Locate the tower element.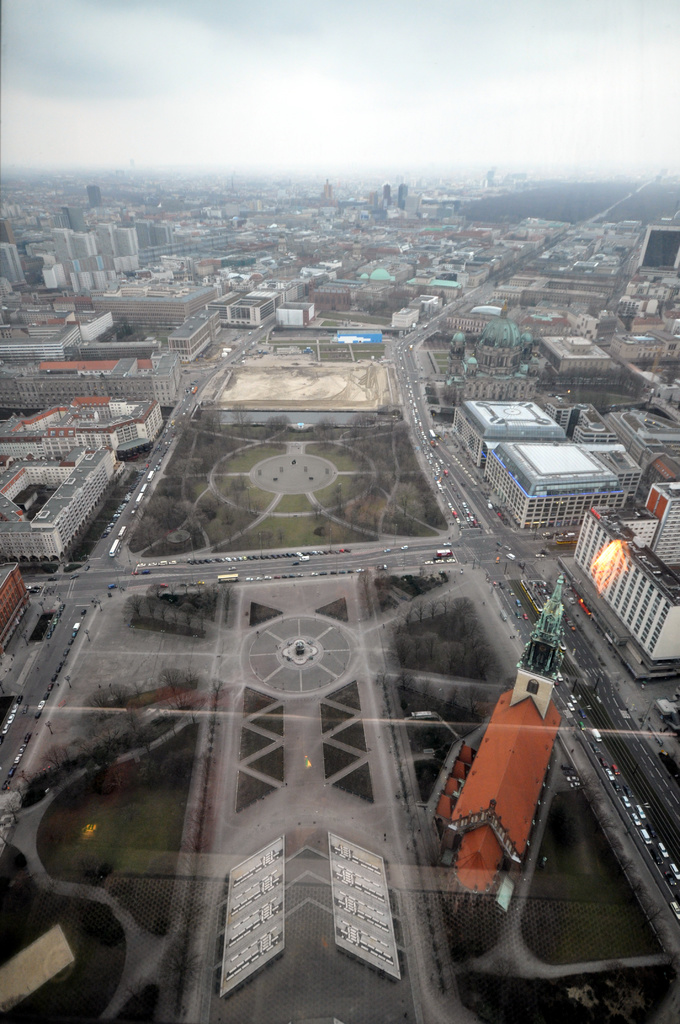
Element bbox: Rect(510, 553, 583, 703).
